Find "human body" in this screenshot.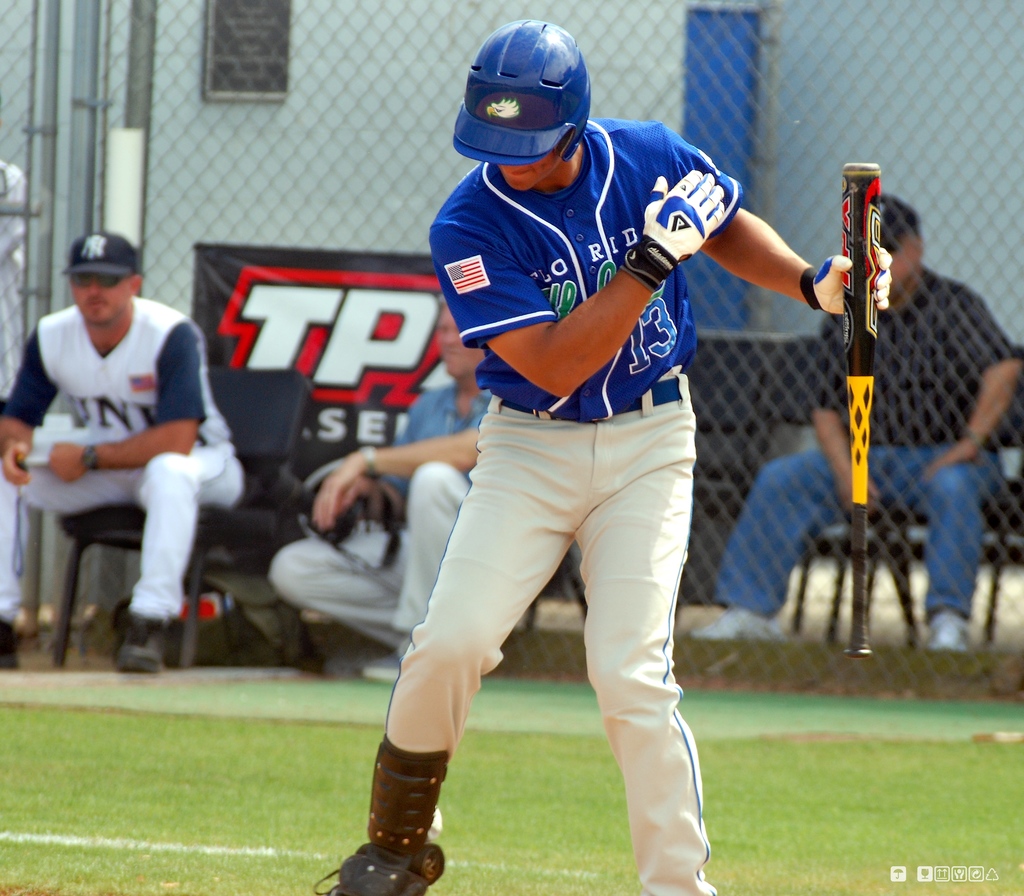
The bounding box for "human body" is {"x1": 269, "y1": 297, "x2": 513, "y2": 678}.
